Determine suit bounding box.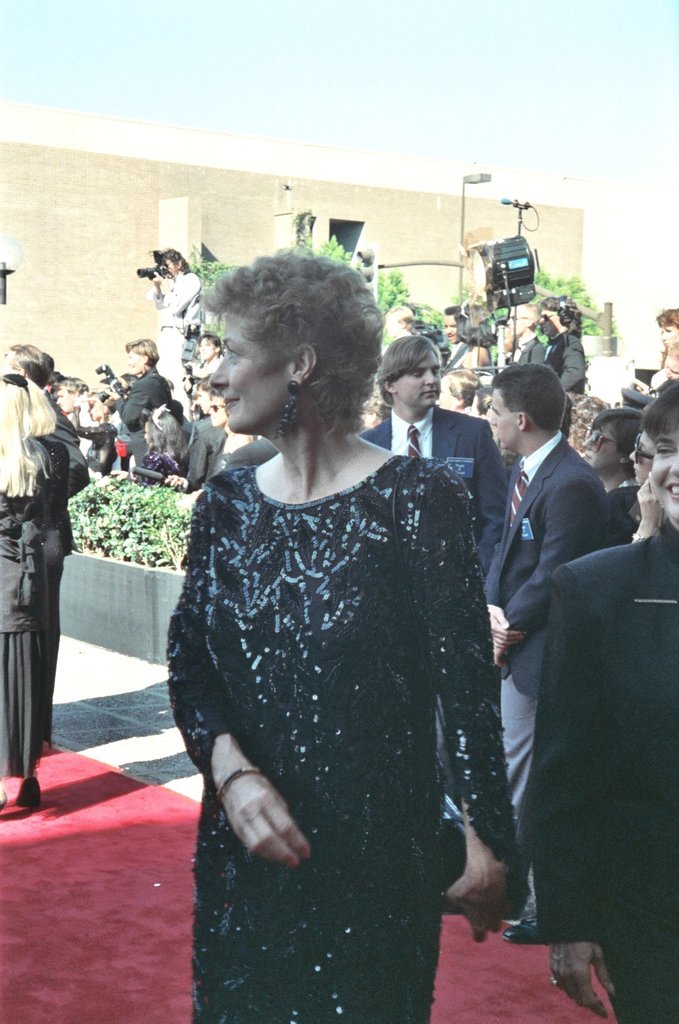
Determined: {"x1": 29, "y1": 393, "x2": 86, "y2": 757}.
